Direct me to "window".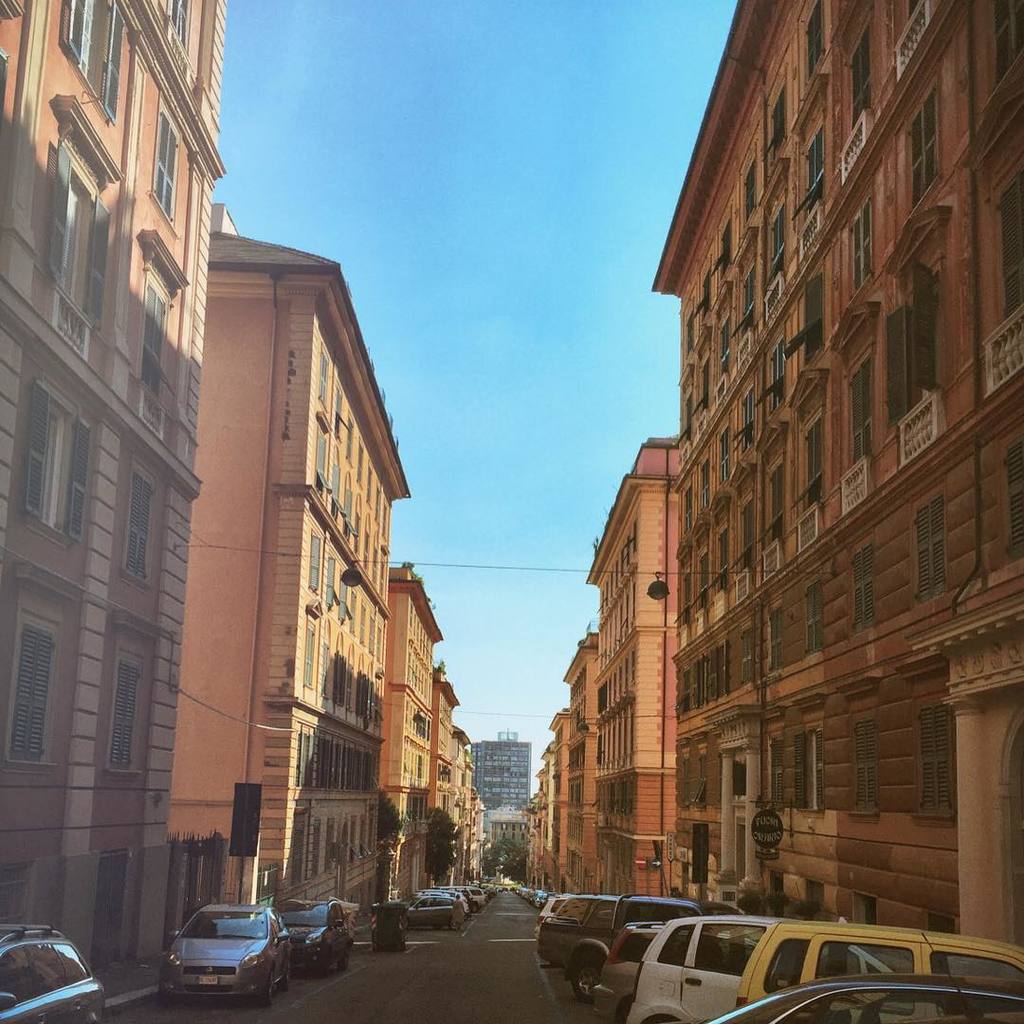
Direction: (745,152,762,216).
